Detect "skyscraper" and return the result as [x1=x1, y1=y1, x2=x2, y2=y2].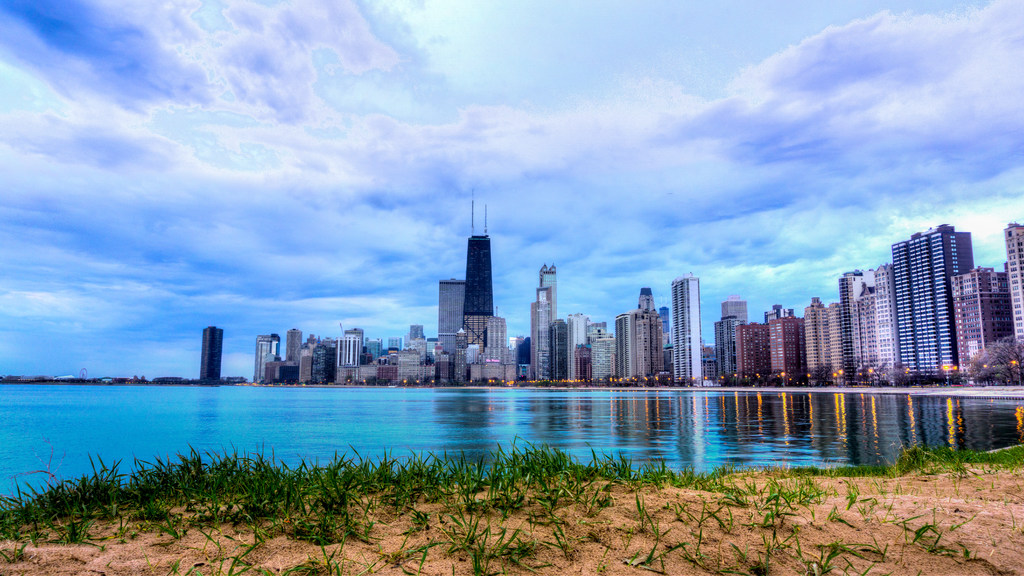
[x1=199, y1=322, x2=223, y2=384].
